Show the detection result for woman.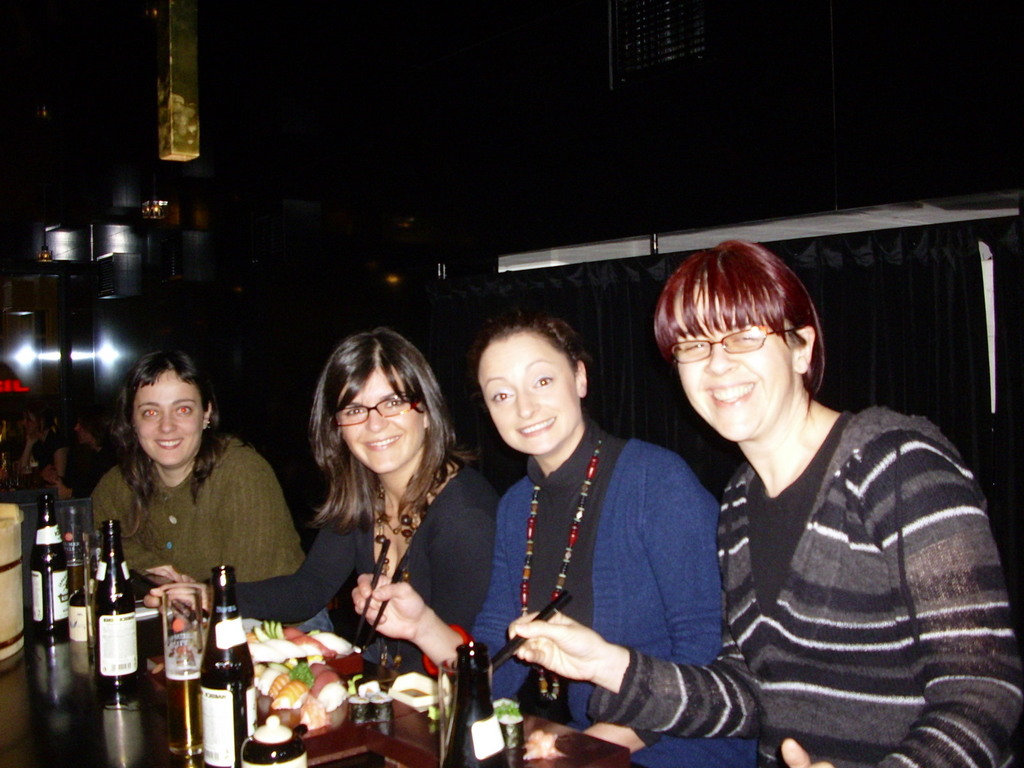
501, 237, 1023, 767.
